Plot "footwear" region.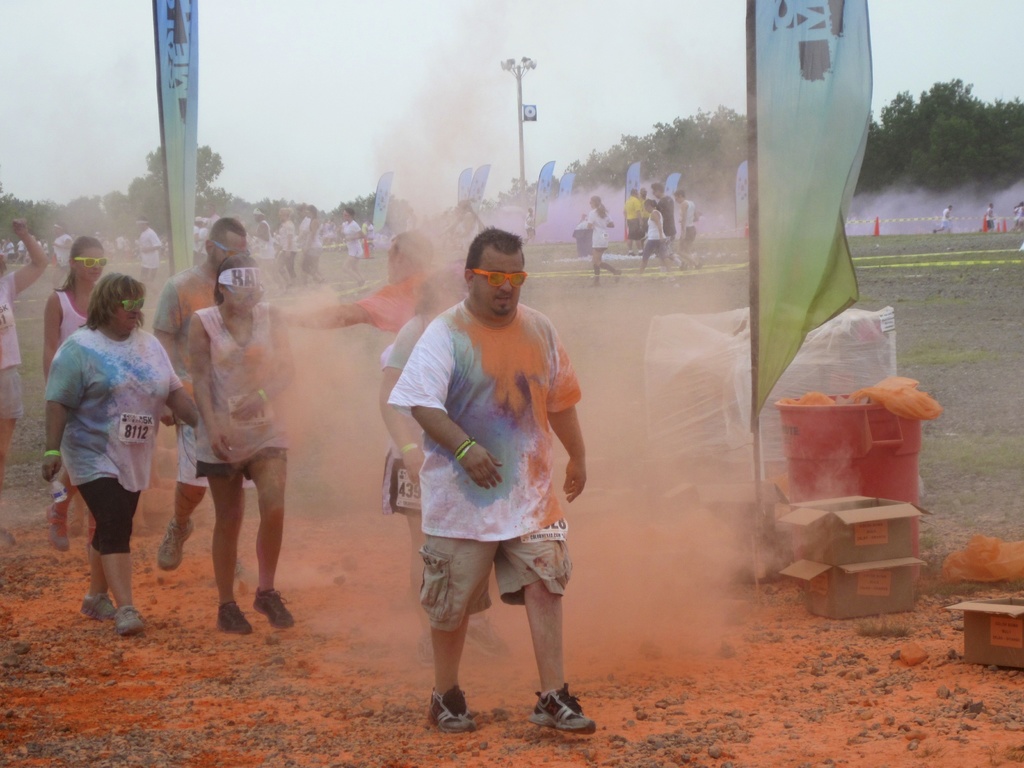
Plotted at x1=252, y1=586, x2=302, y2=636.
